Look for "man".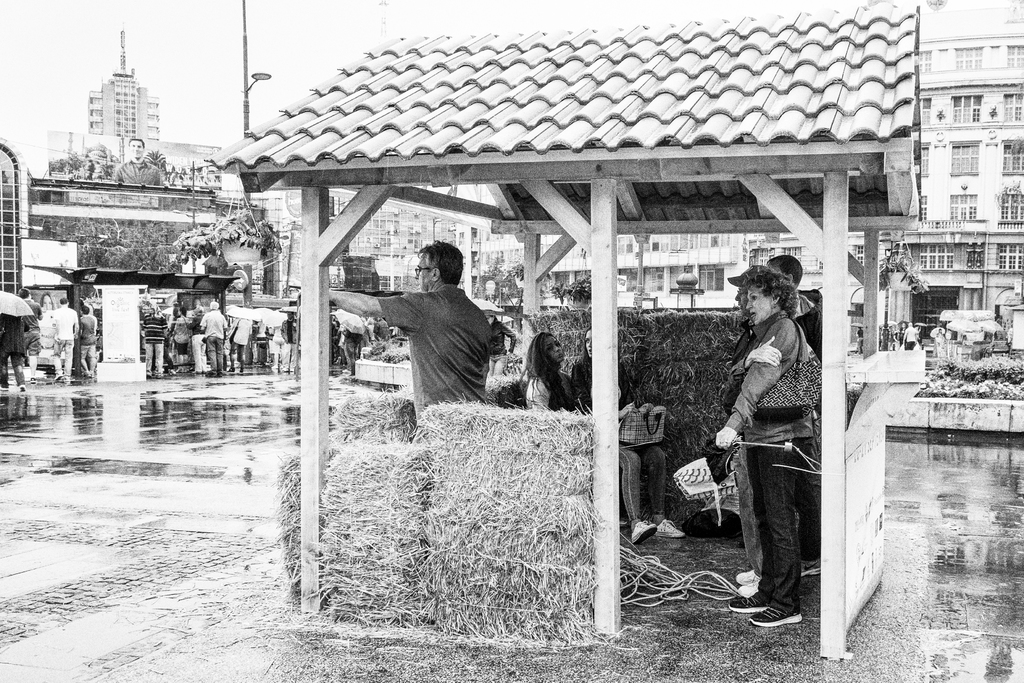
Found: [200, 300, 229, 381].
